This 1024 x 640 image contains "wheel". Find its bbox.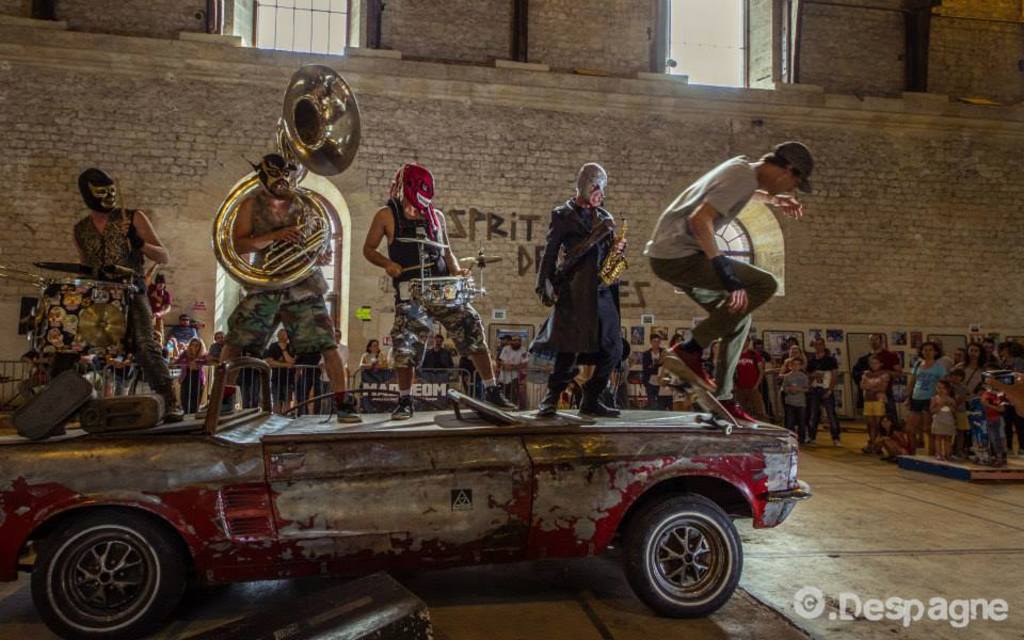
x1=619, y1=494, x2=745, y2=621.
